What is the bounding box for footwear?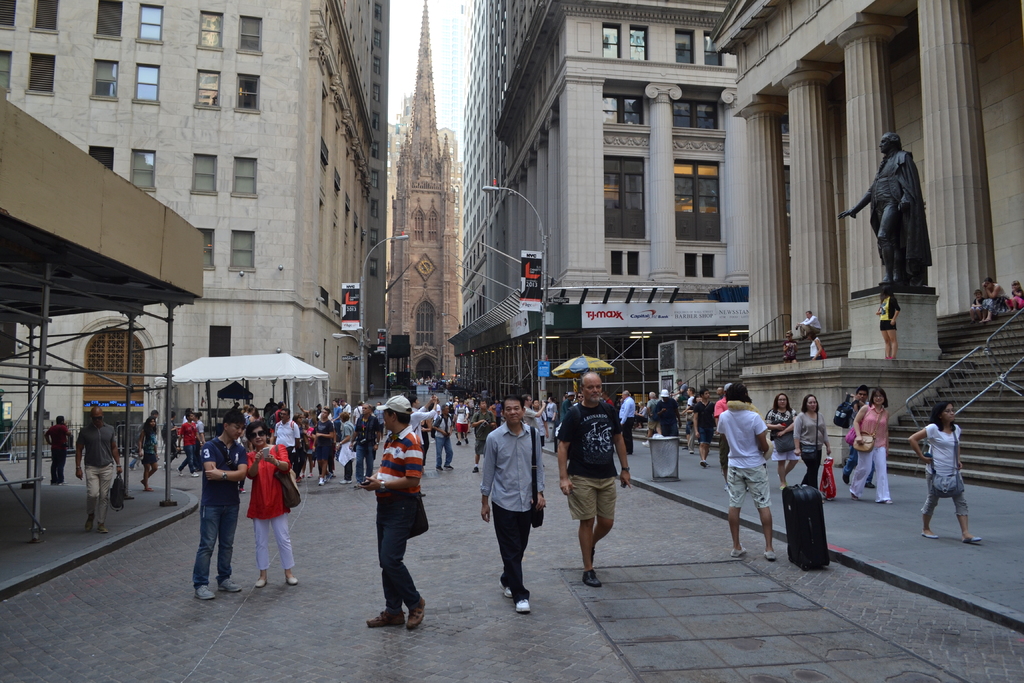
(left=220, top=580, right=244, bottom=592).
